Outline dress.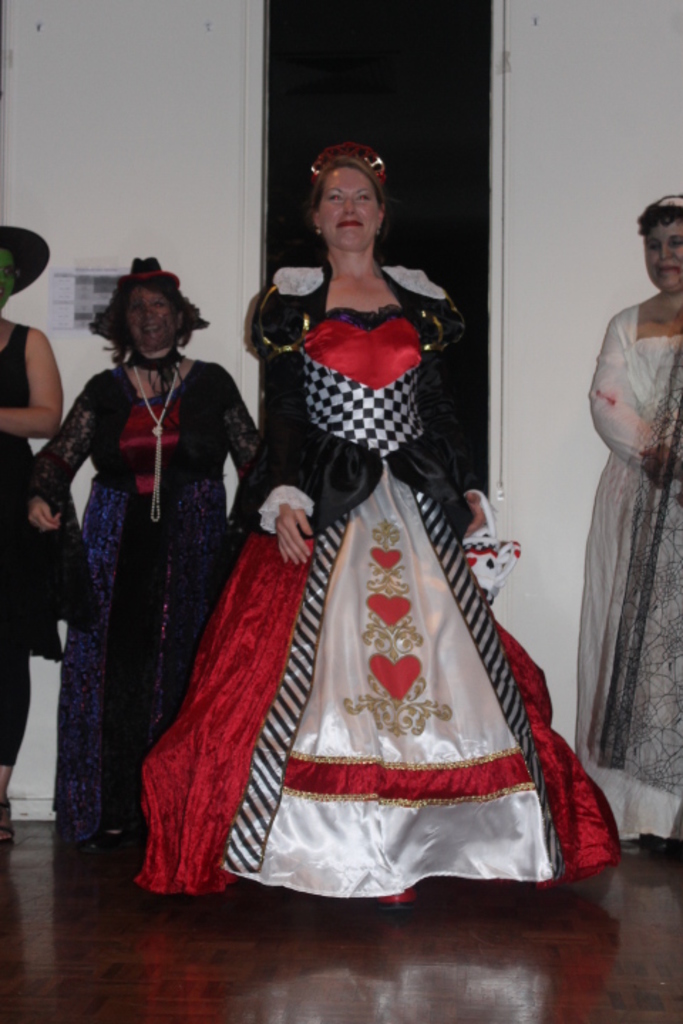
Outline: [28,360,258,843].
